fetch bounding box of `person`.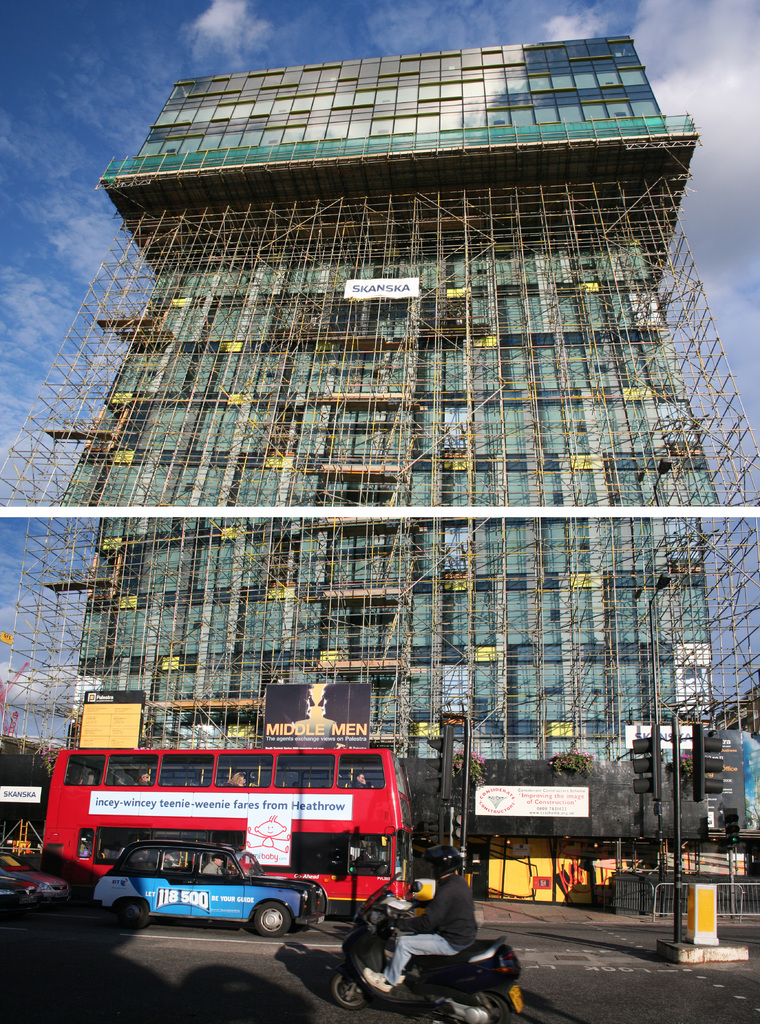
Bbox: x1=343 y1=844 x2=484 y2=996.
